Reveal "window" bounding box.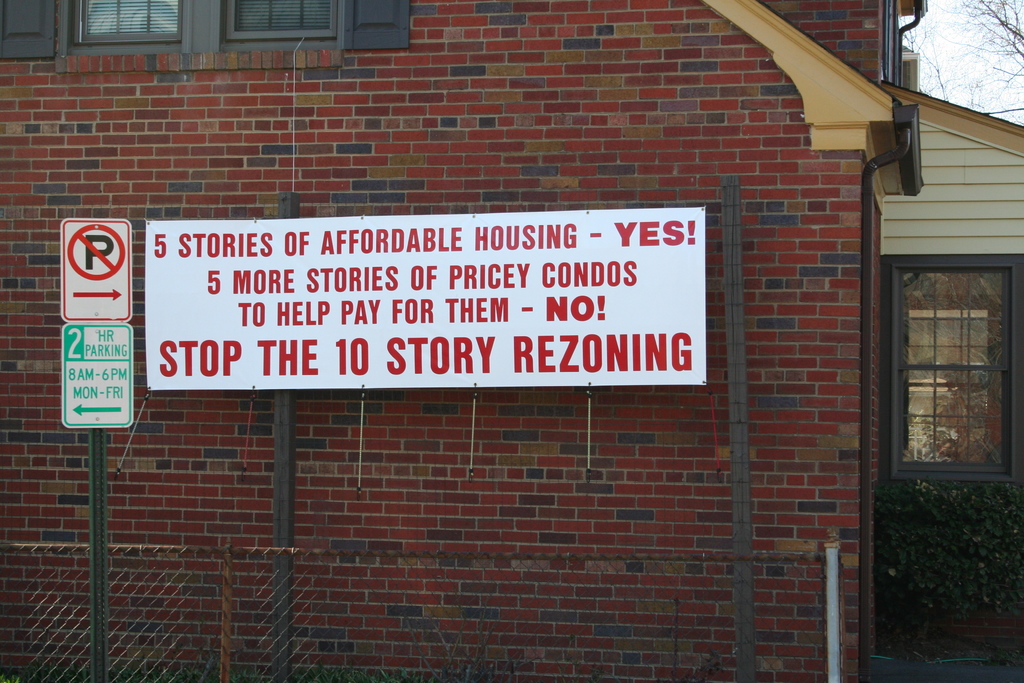
Revealed: left=67, top=0, right=191, bottom=56.
